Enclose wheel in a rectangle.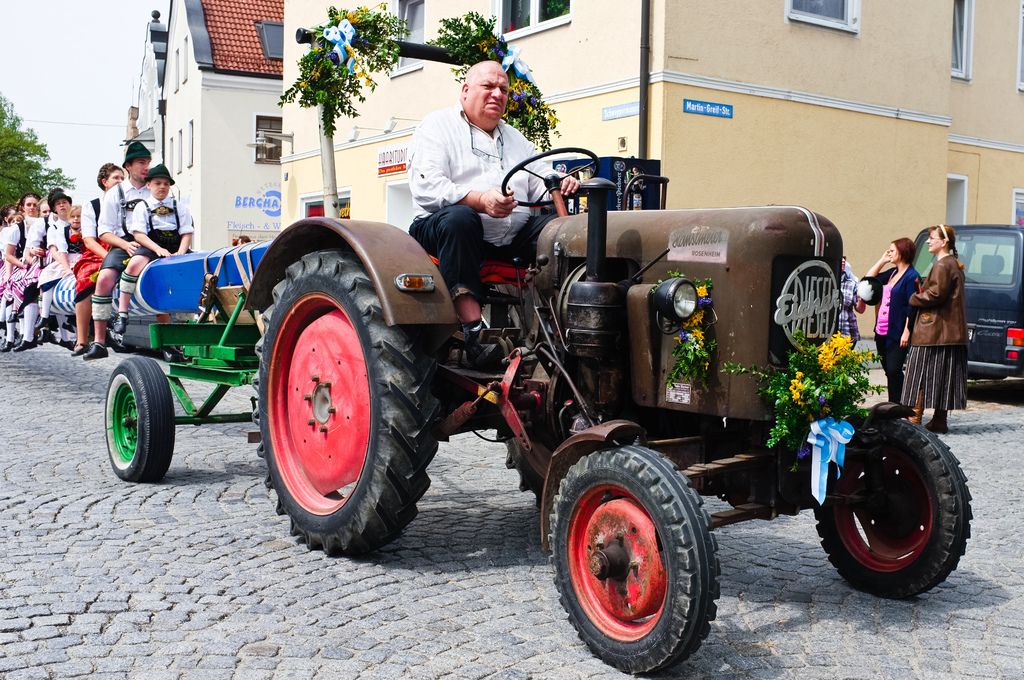
pyautogui.locateOnScreen(243, 255, 442, 564).
